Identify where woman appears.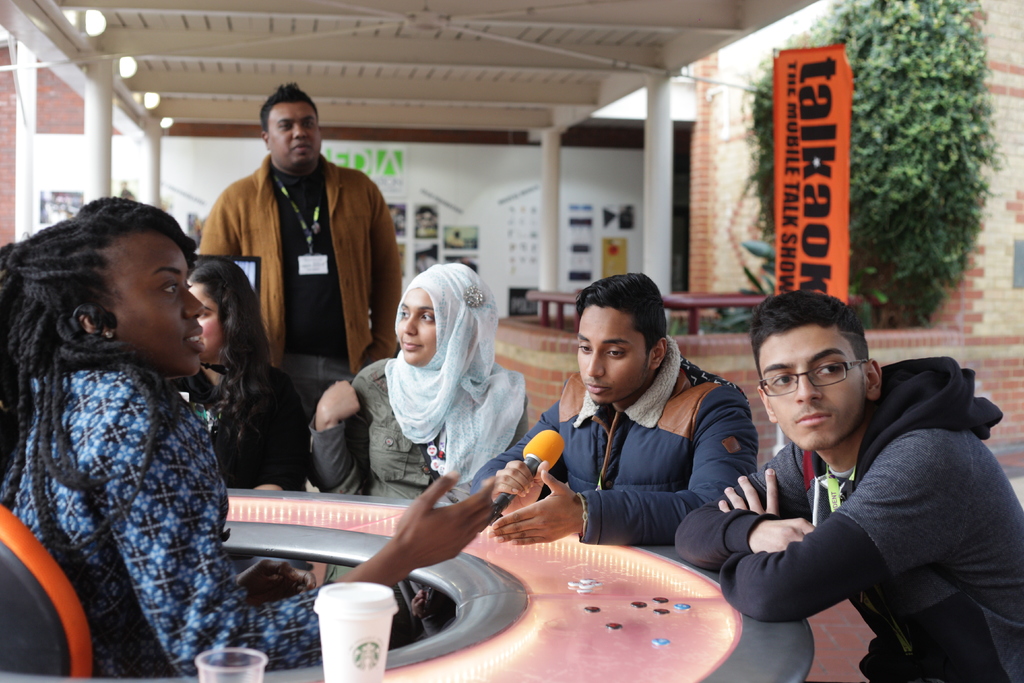
Appears at bbox(0, 194, 500, 677).
